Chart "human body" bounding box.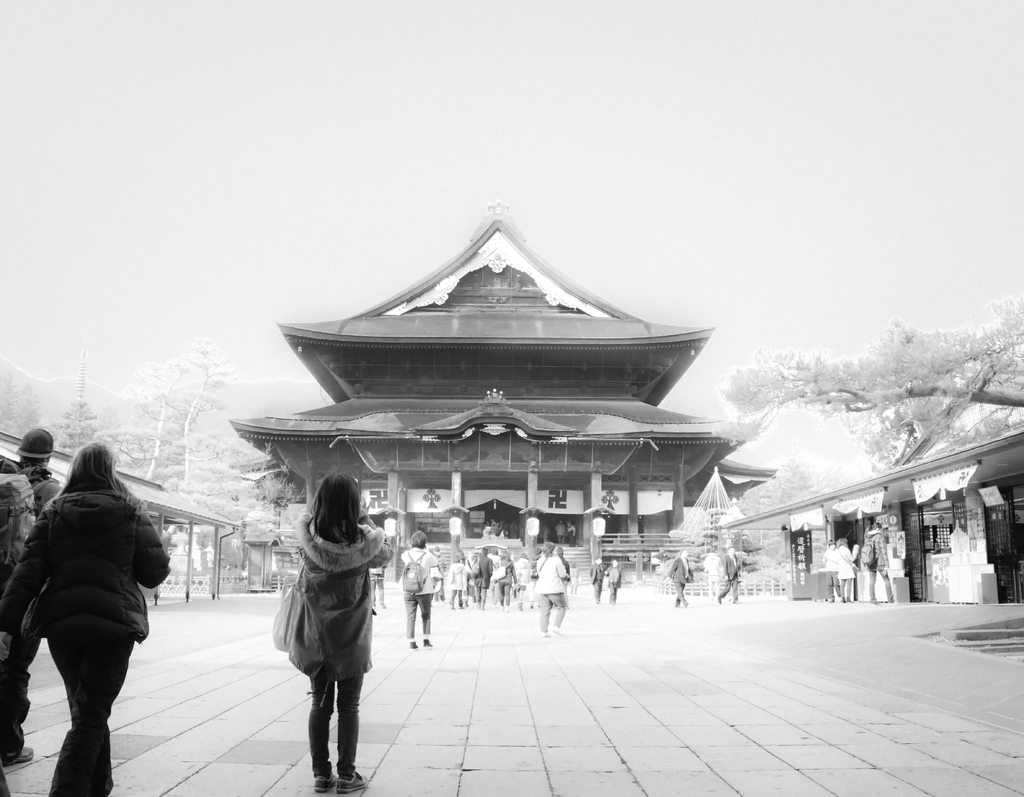
Charted: crop(590, 560, 602, 598).
